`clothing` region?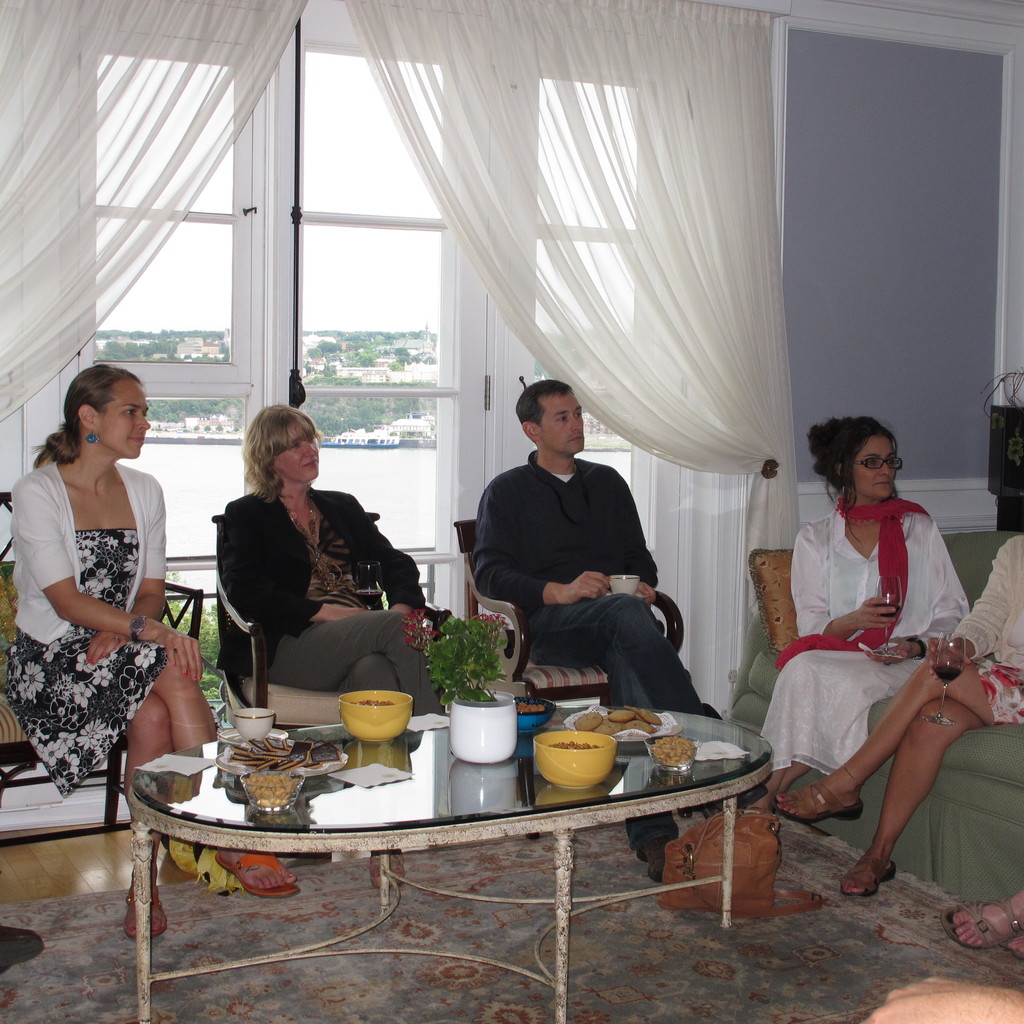
{"x1": 218, "y1": 484, "x2": 445, "y2": 720}
